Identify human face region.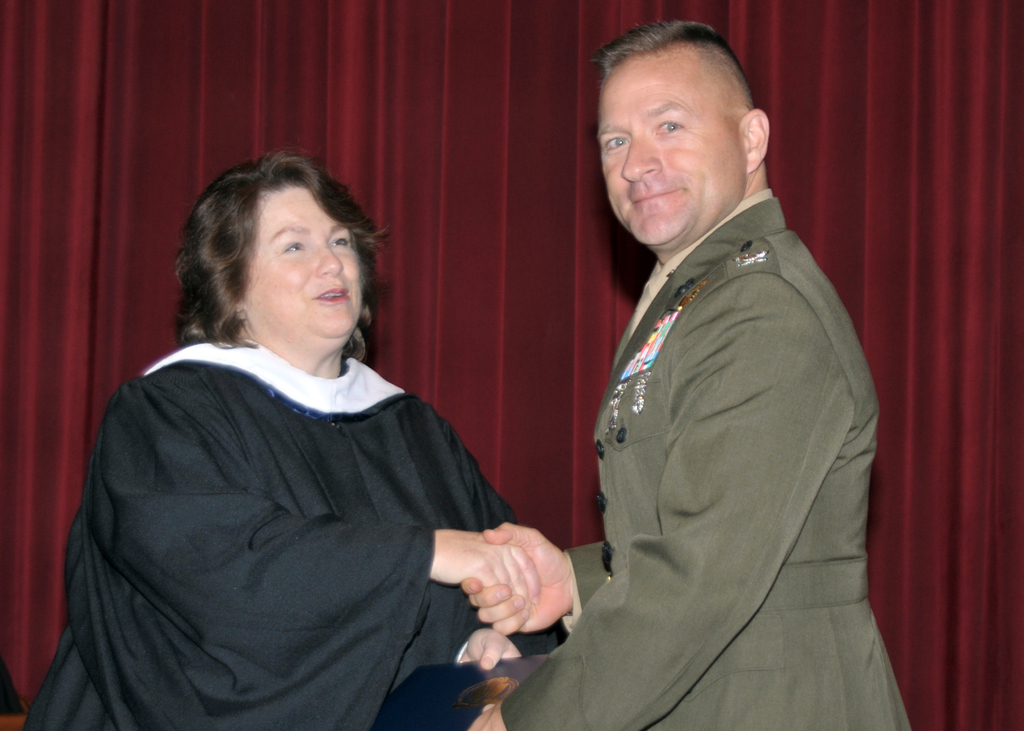
Region: [594,65,745,246].
